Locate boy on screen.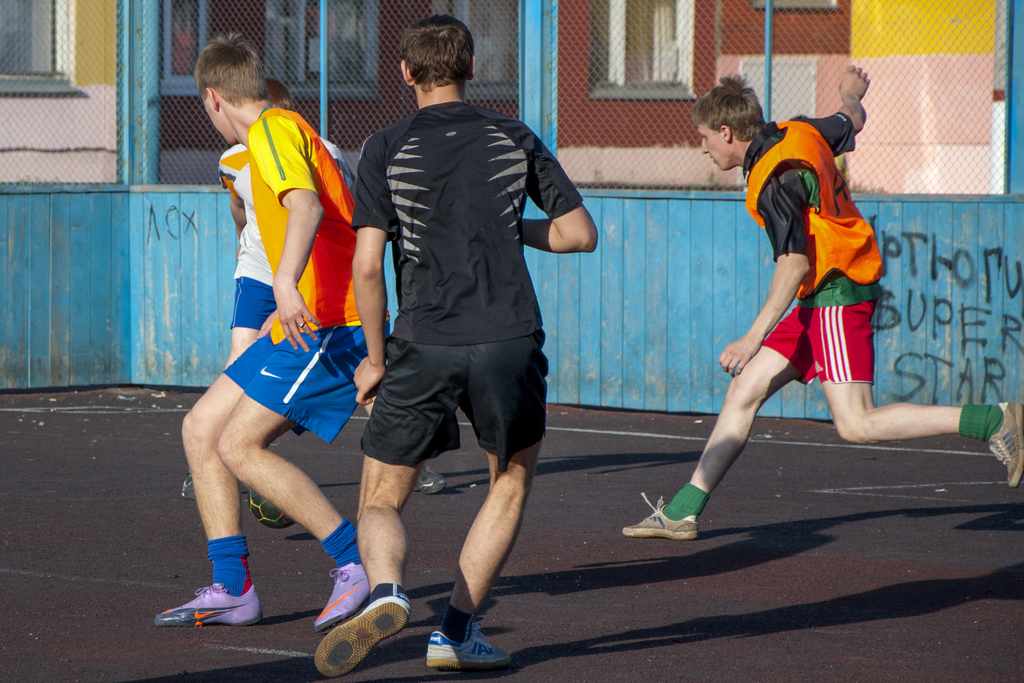
On screen at rect(315, 13, 598, 676).
